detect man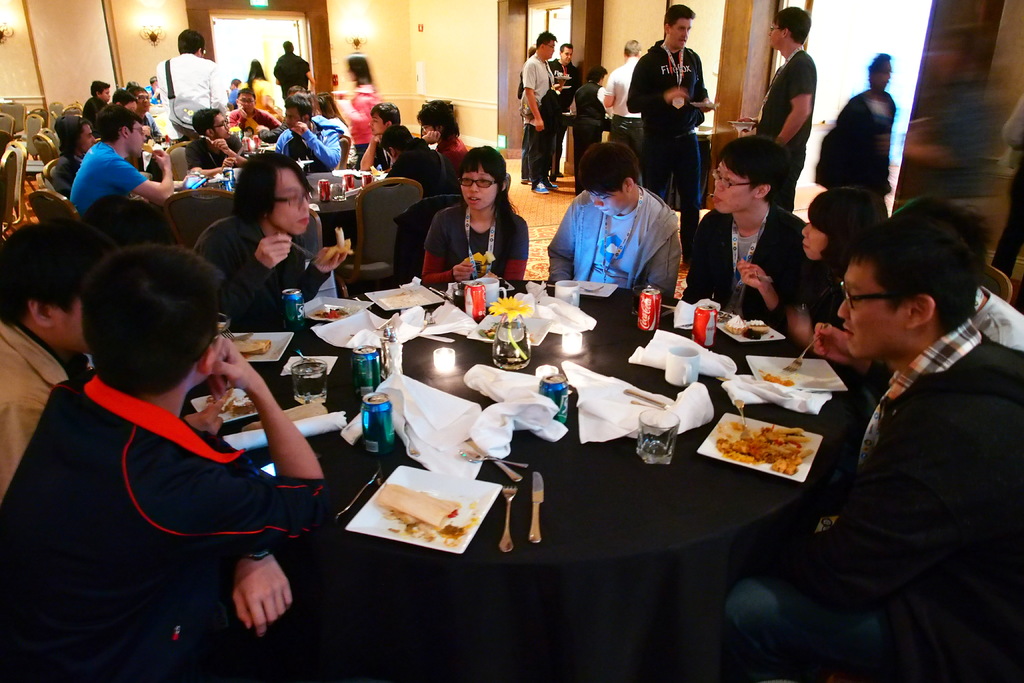
[left=0, top=216, right=92, bottom=500]
